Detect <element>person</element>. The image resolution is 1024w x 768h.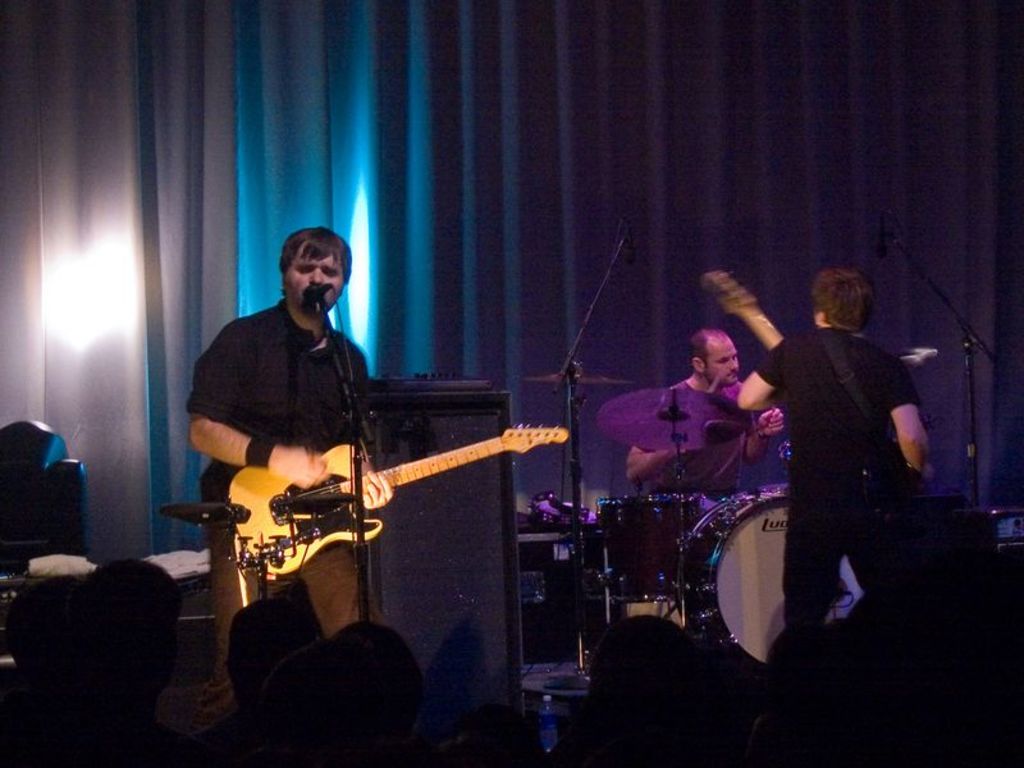
(628, 329, 785, 499).
